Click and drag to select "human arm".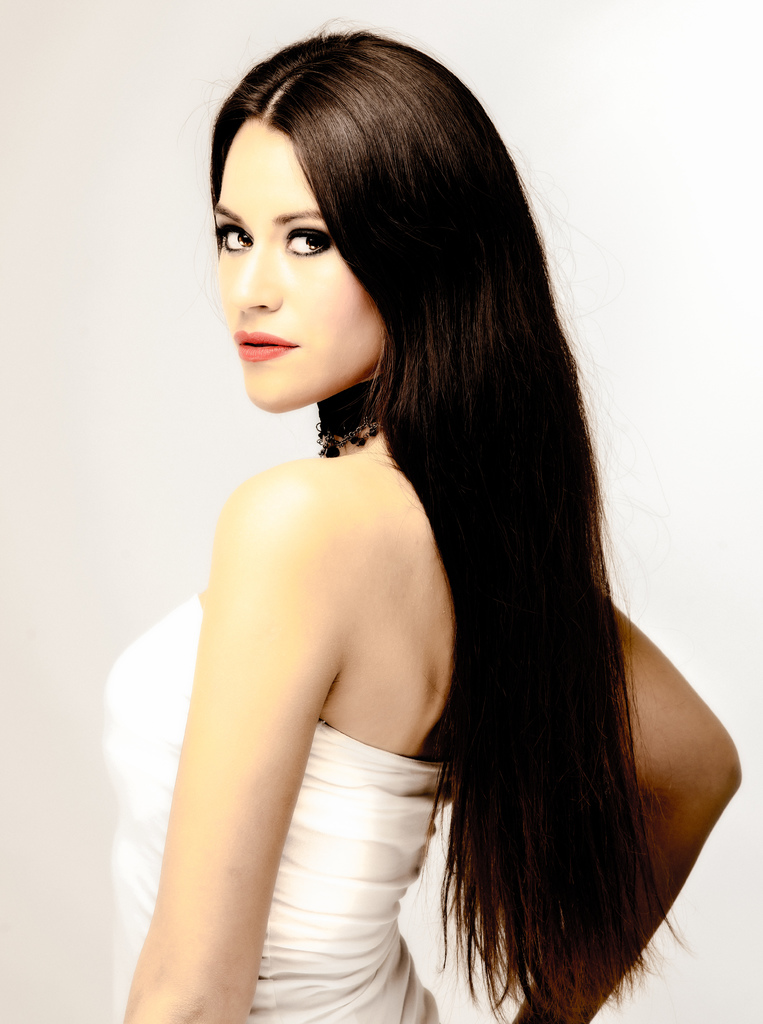
Selection: [x1=127, y1=488, x2=363, y2=1013].
